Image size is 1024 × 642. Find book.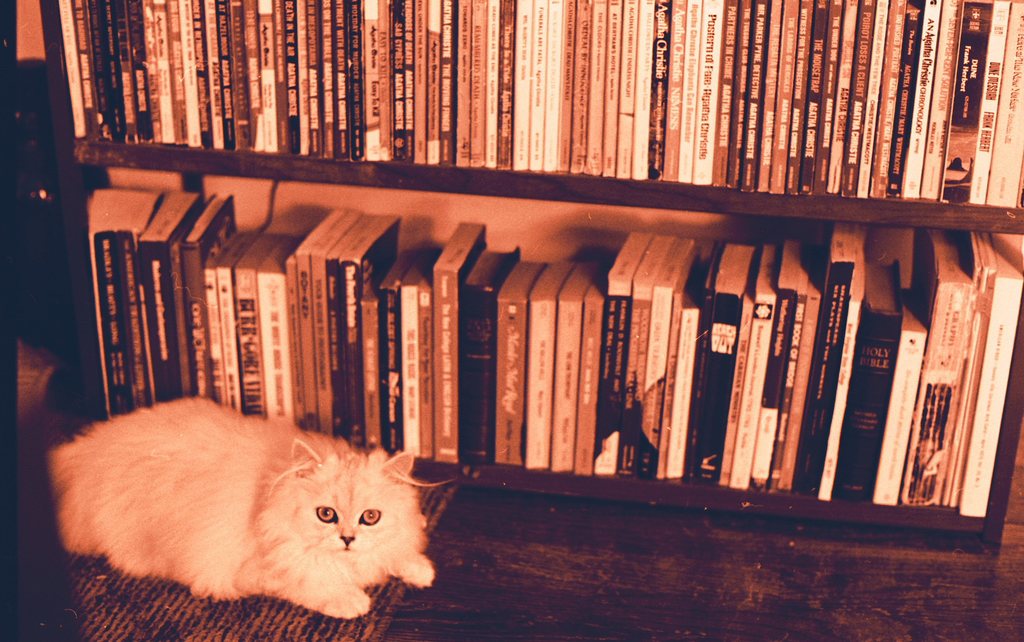
849:0:888:198.
